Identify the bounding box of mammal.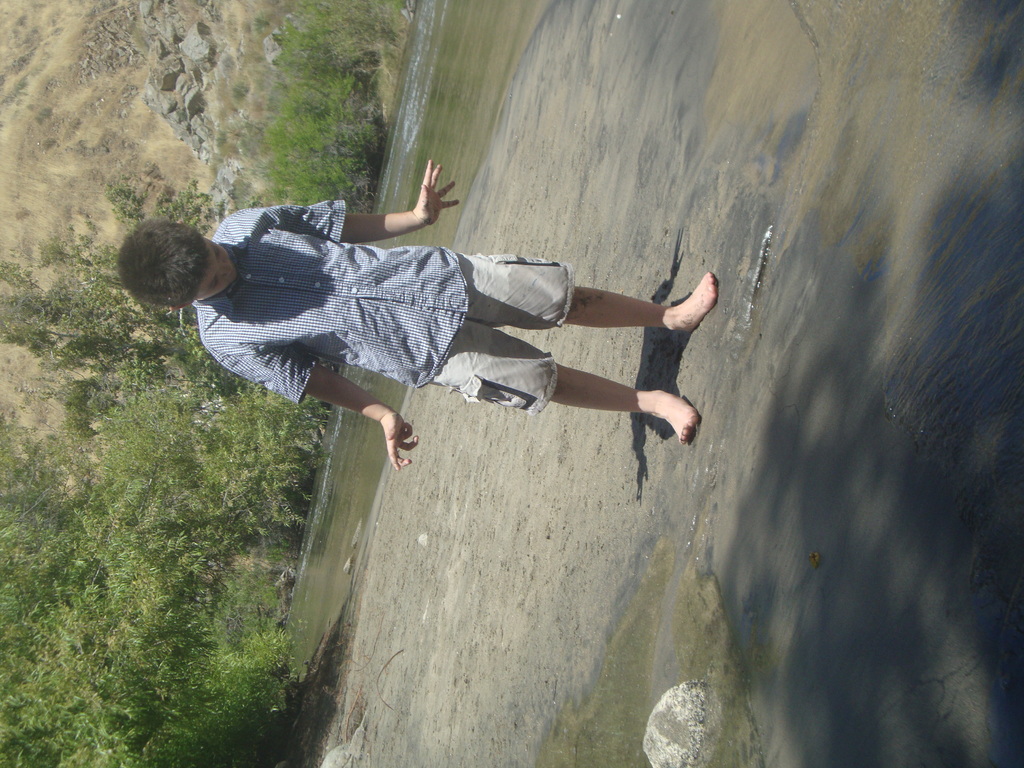
crop(160, 167, 701, 484).
